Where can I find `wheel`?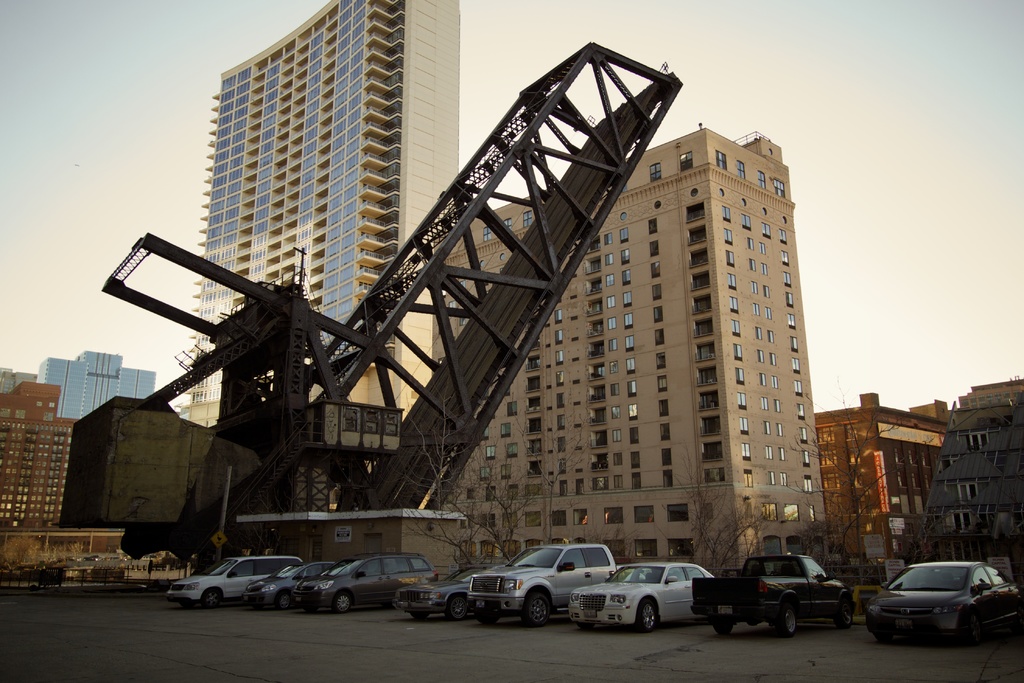
You can find it at {"left": 772, "top": 604, "right": 800, "bottom": 636}.
